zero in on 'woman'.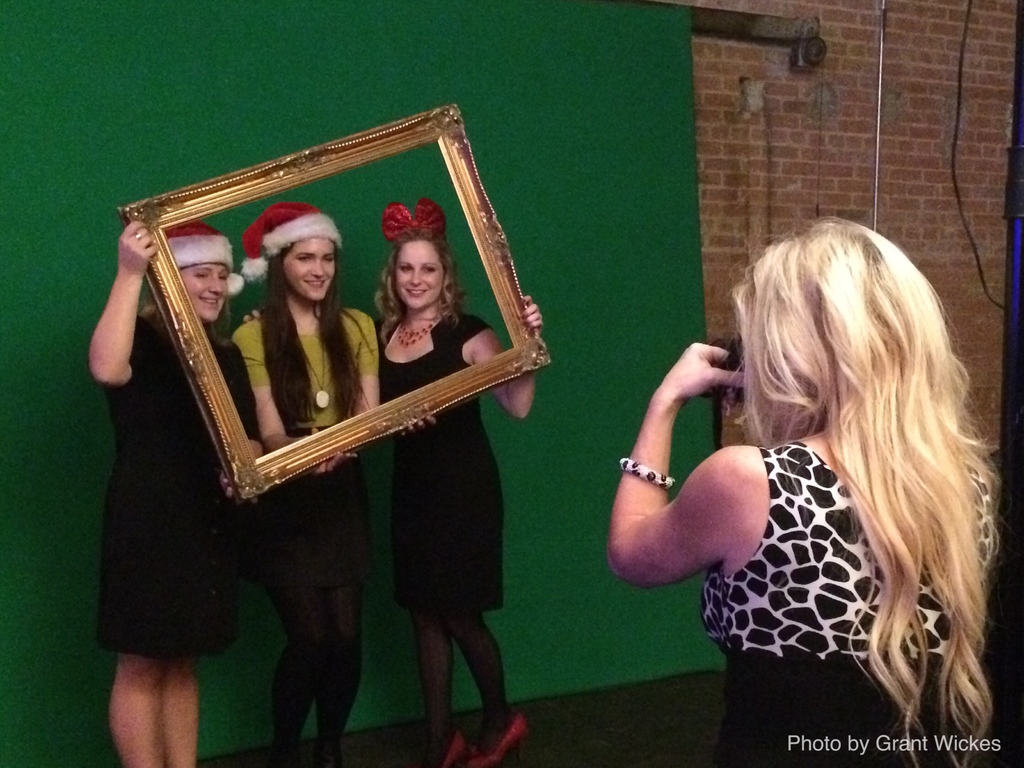
Zeroed in: {"x1": 86, "y1": 222, "x2": 271, "y2": 767}.
